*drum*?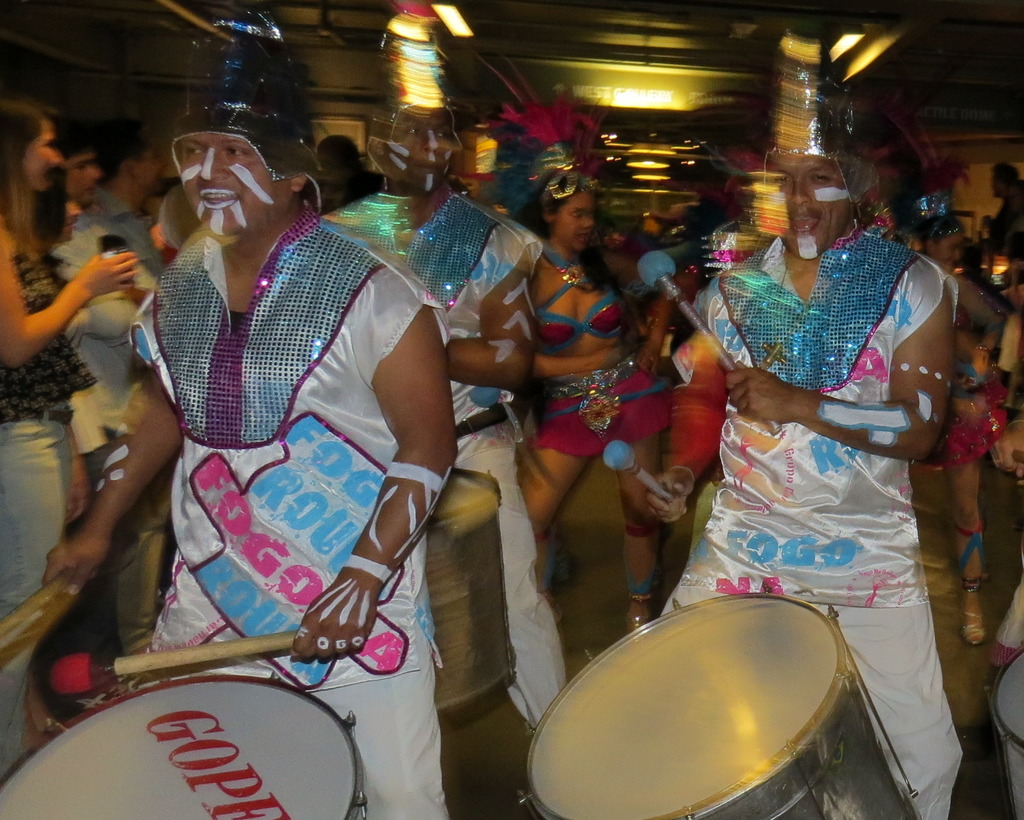
left=427, top=470, right=523, bottom=724
